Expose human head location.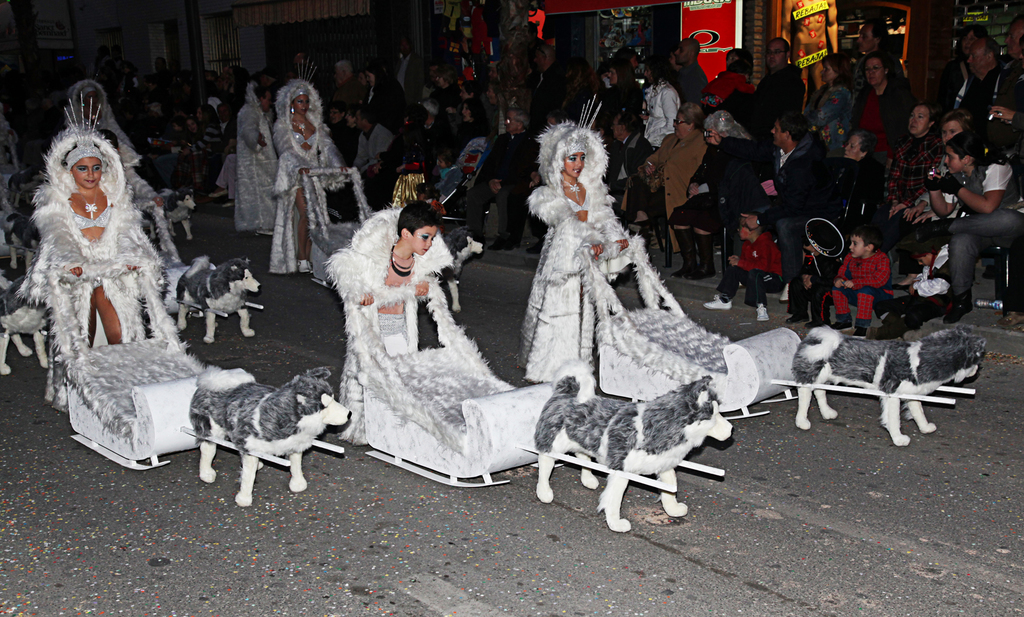
Exposed at left=326, top=102, right=348, bottom=128.
